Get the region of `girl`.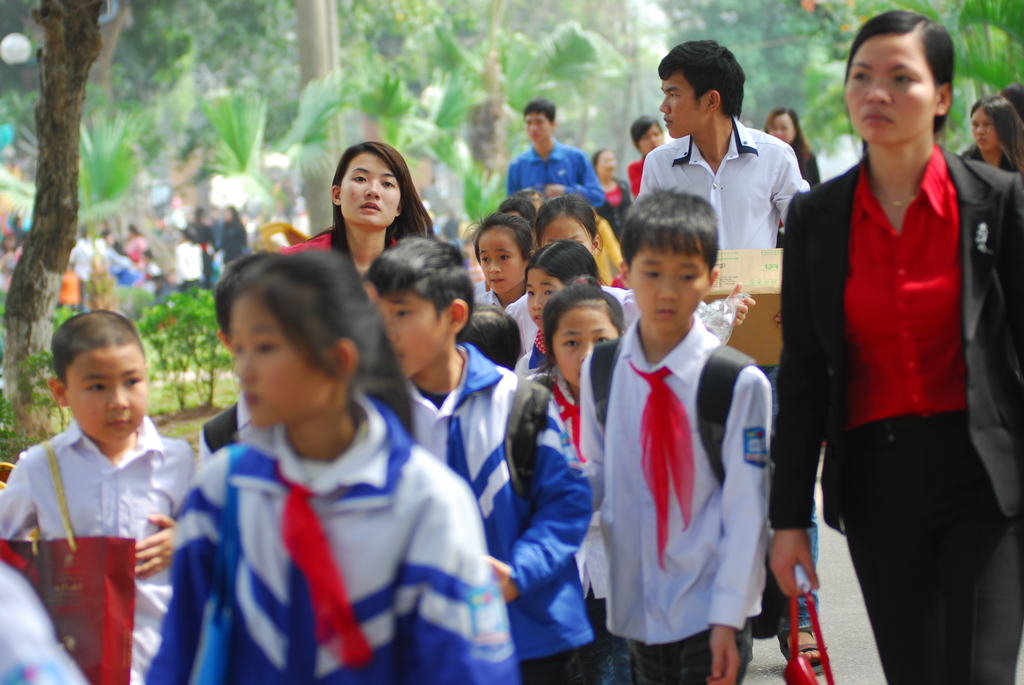
[139,252,520,684].
